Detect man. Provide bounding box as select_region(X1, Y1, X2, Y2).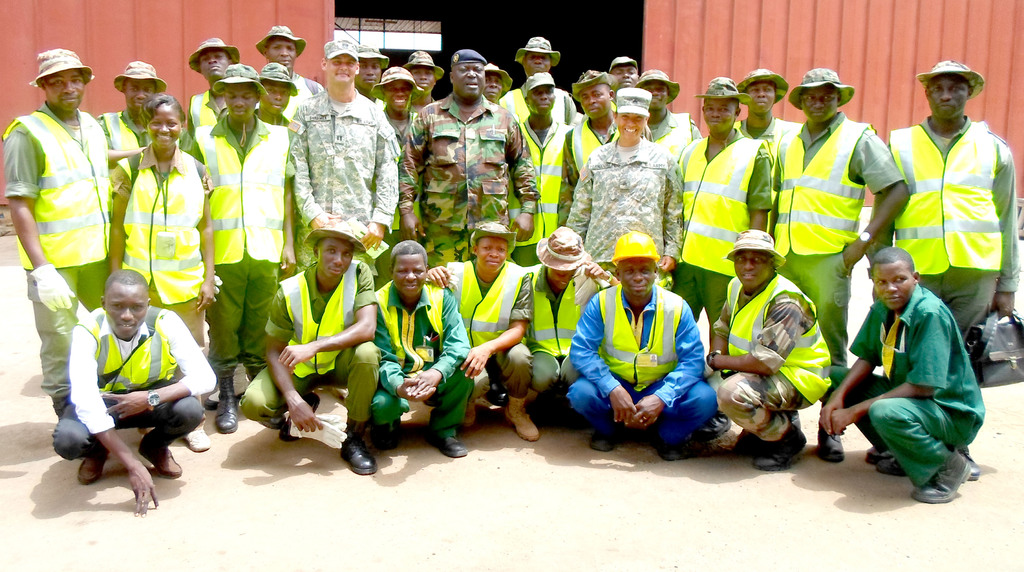
select_region(567, 230, 717, 457).
